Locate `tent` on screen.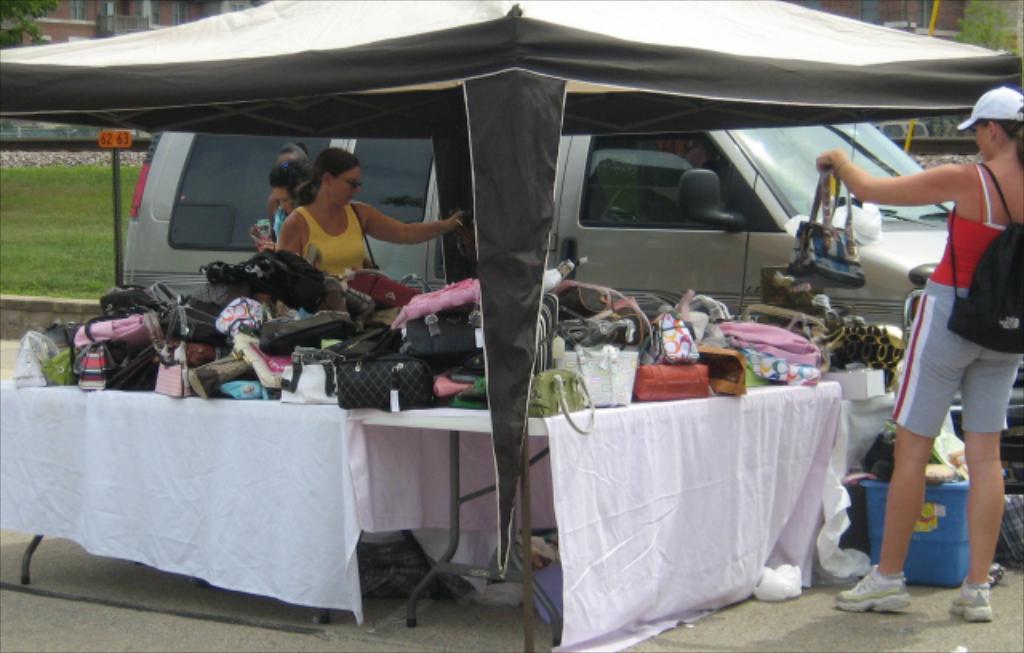
On screen at locate(0, 0, 1022, 651).
